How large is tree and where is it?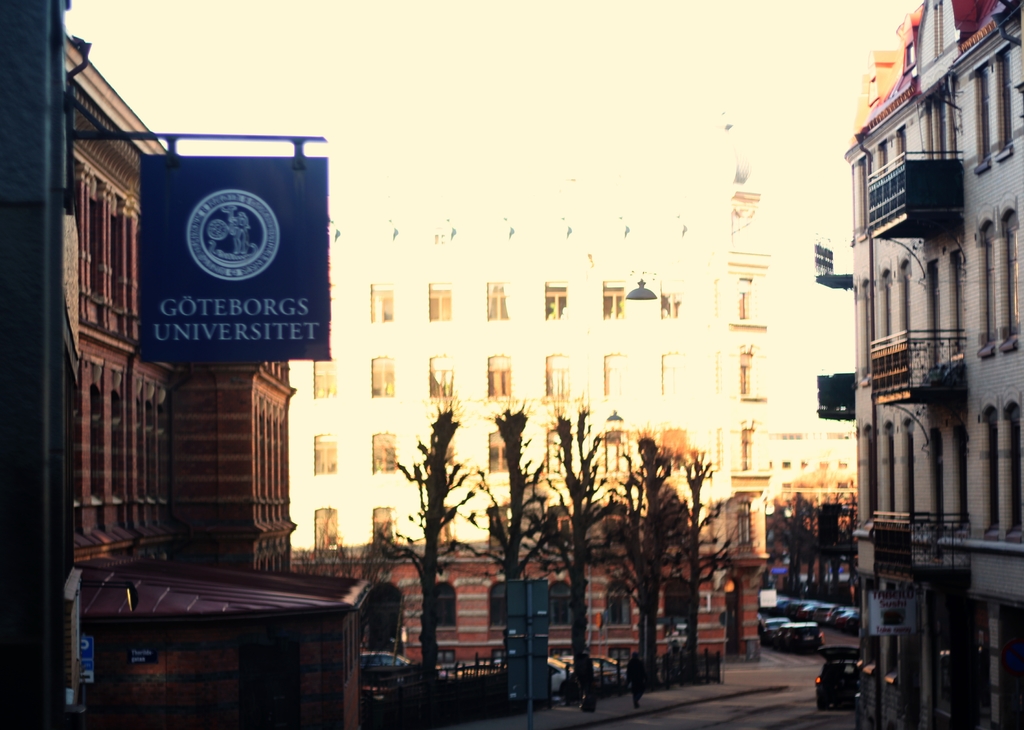
Bounding box: {"x1": 479, "y1": 396, "x2": 561, "y2": 590}.
